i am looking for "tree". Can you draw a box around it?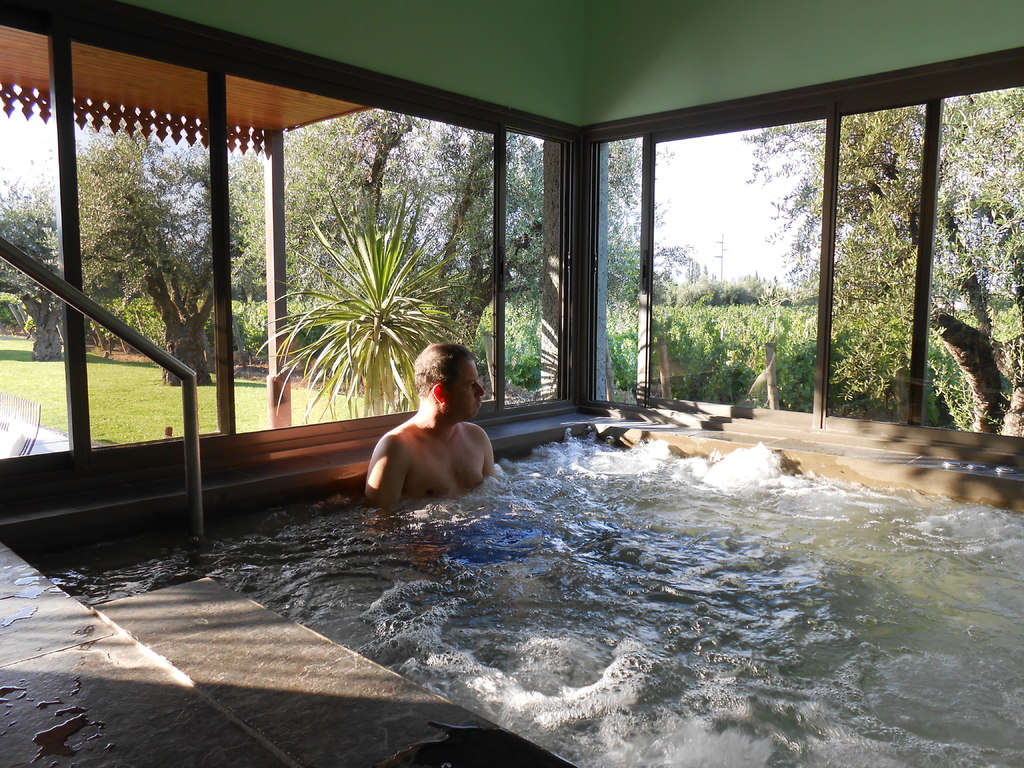
Sure, the bounding box is [x1=222, y1=225, x2=263, y2=303].
